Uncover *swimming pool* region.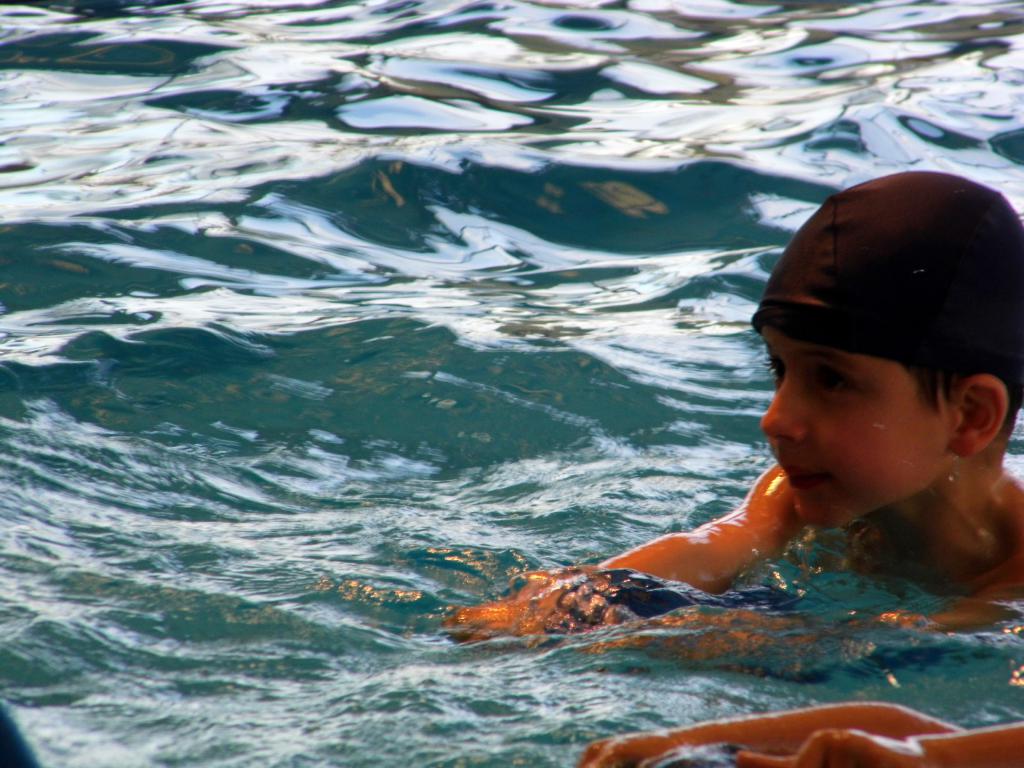
Uncovered: select_region(38, 72, 1023, 755).
